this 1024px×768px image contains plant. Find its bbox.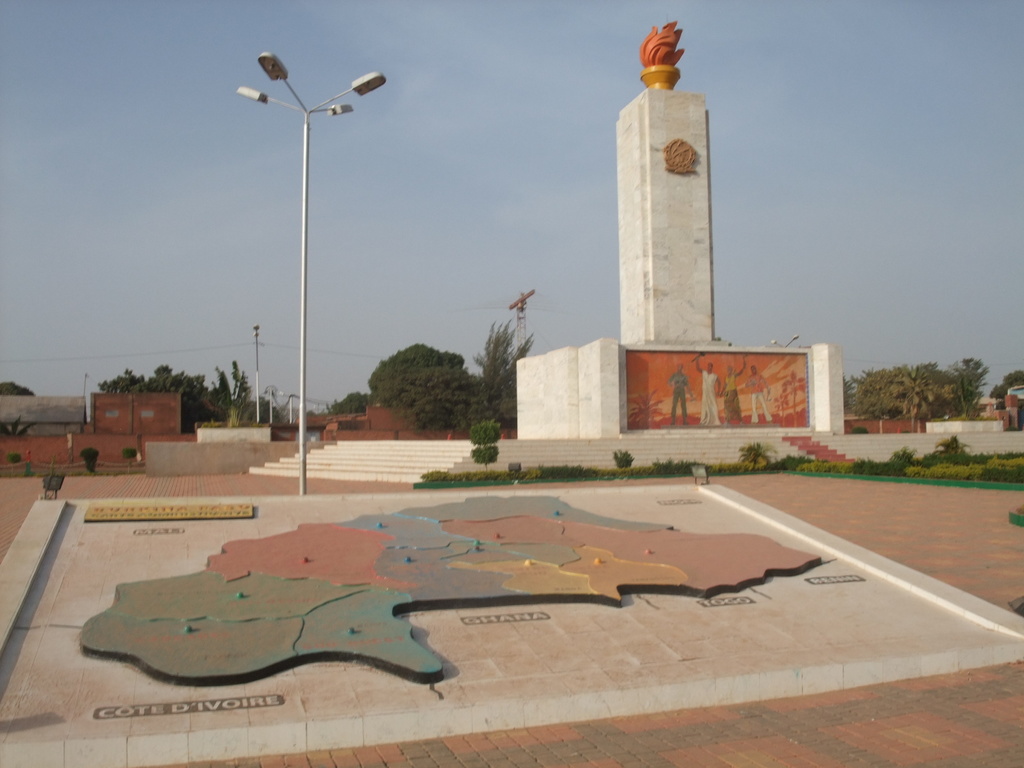
box(738, 438, 781, 474).
